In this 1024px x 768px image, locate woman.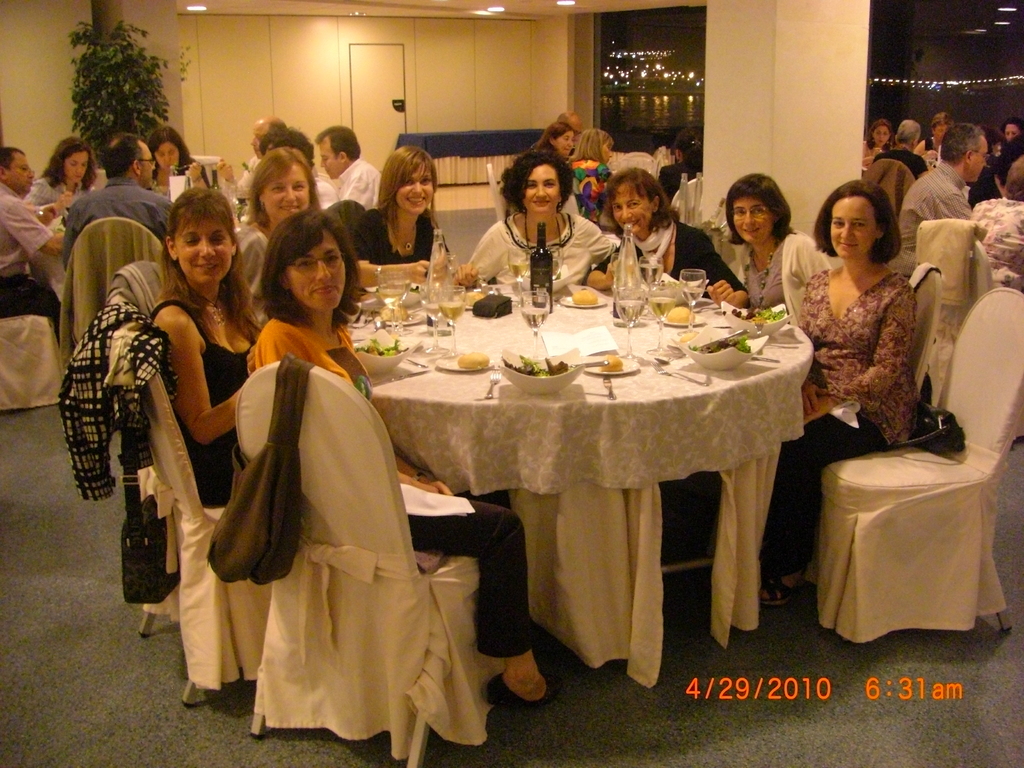
Bounding box: bbox(911, 111, 955, 159).
